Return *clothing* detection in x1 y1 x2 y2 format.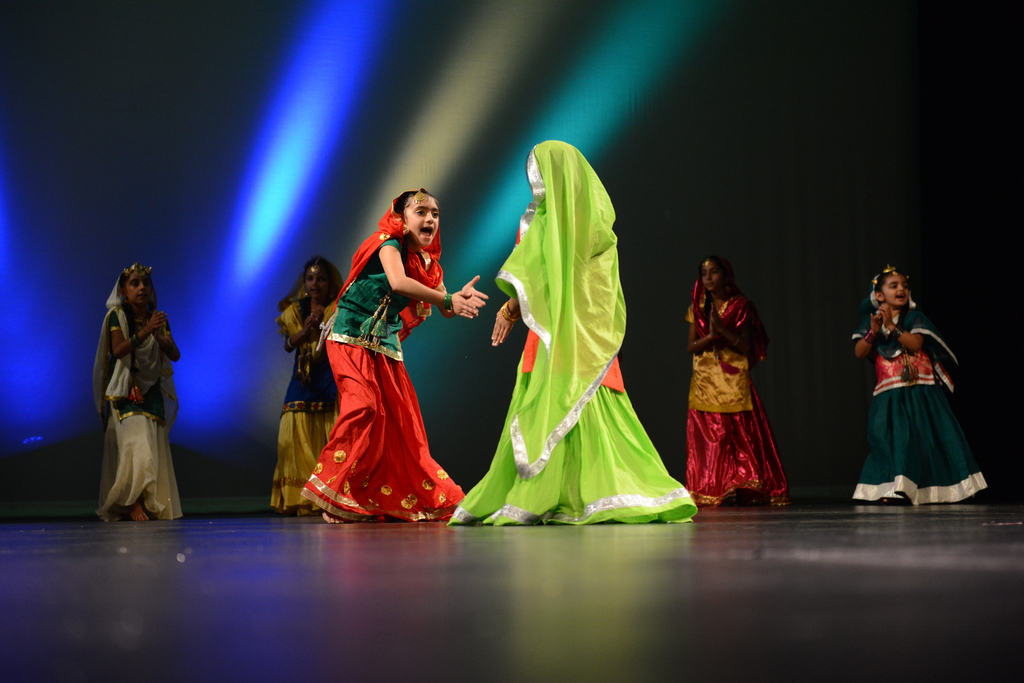
314 180 461 529.
